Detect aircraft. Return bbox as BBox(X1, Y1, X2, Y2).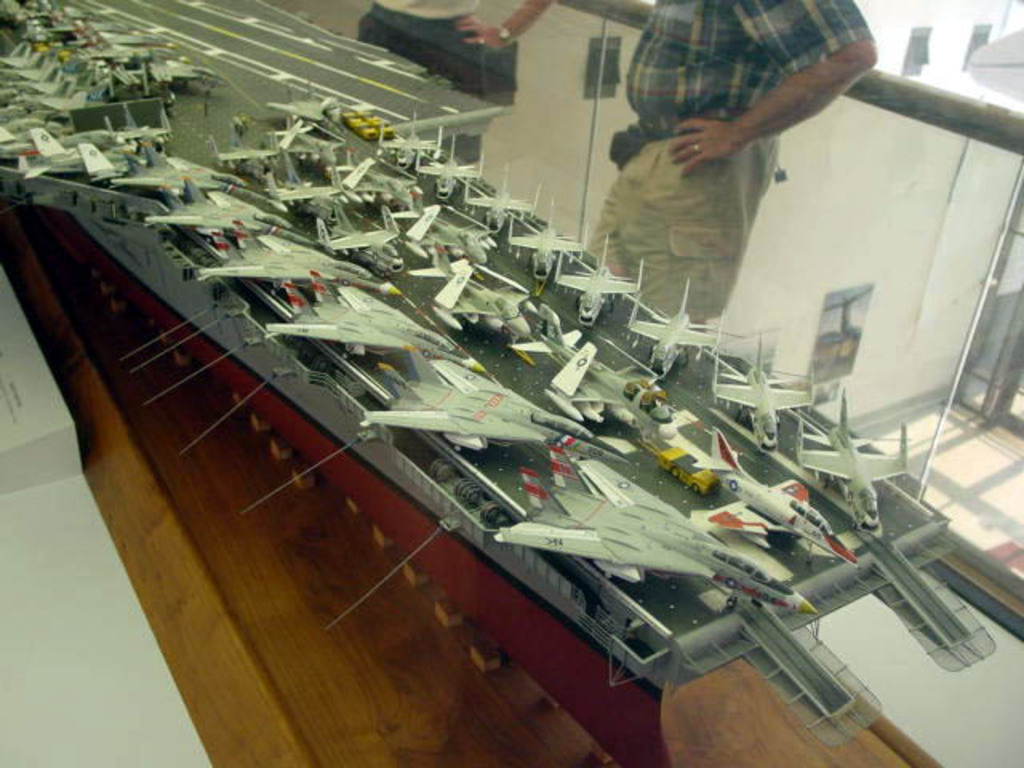
BBox(360, 342, 632, 467).
